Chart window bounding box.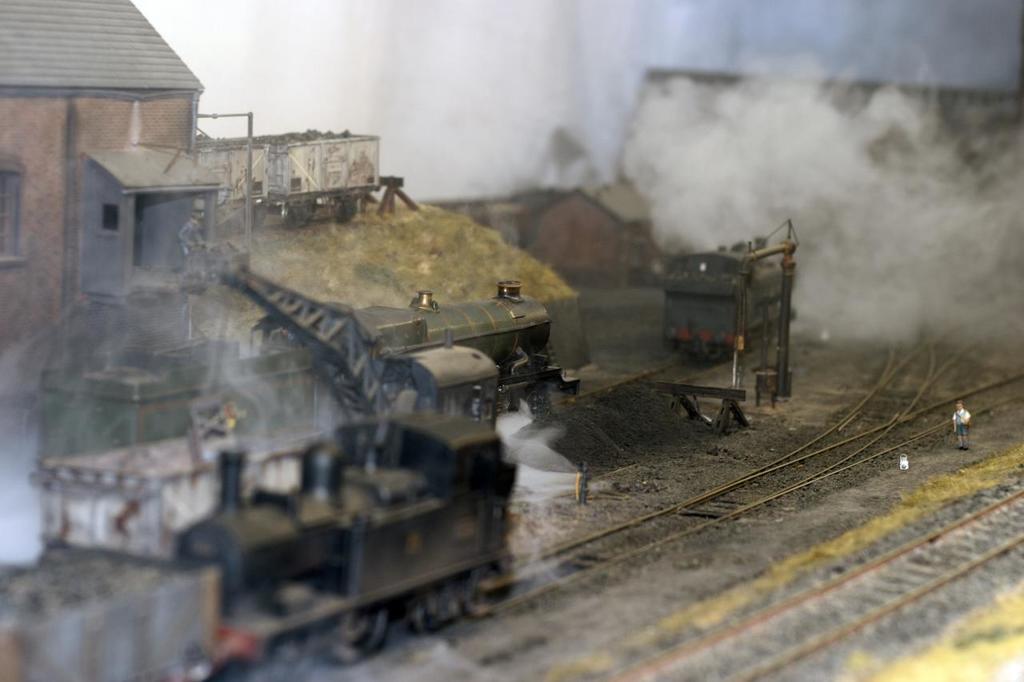
Charted: 0:166:37:277.
